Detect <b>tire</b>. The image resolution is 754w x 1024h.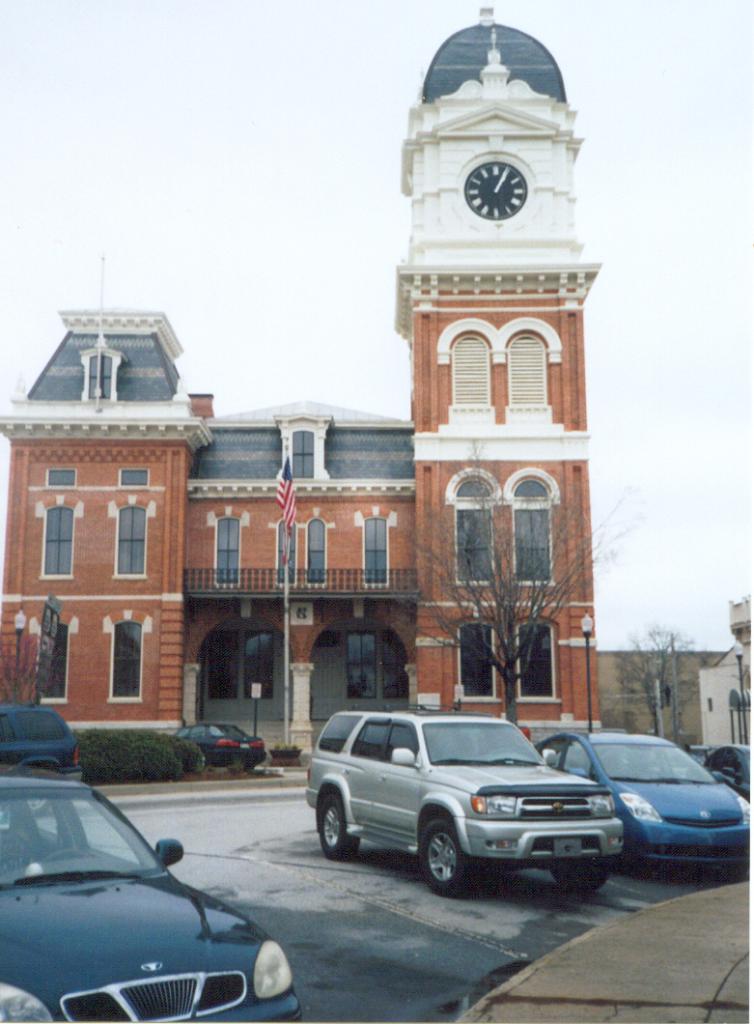
Rect(319, 794, 367, 863).
